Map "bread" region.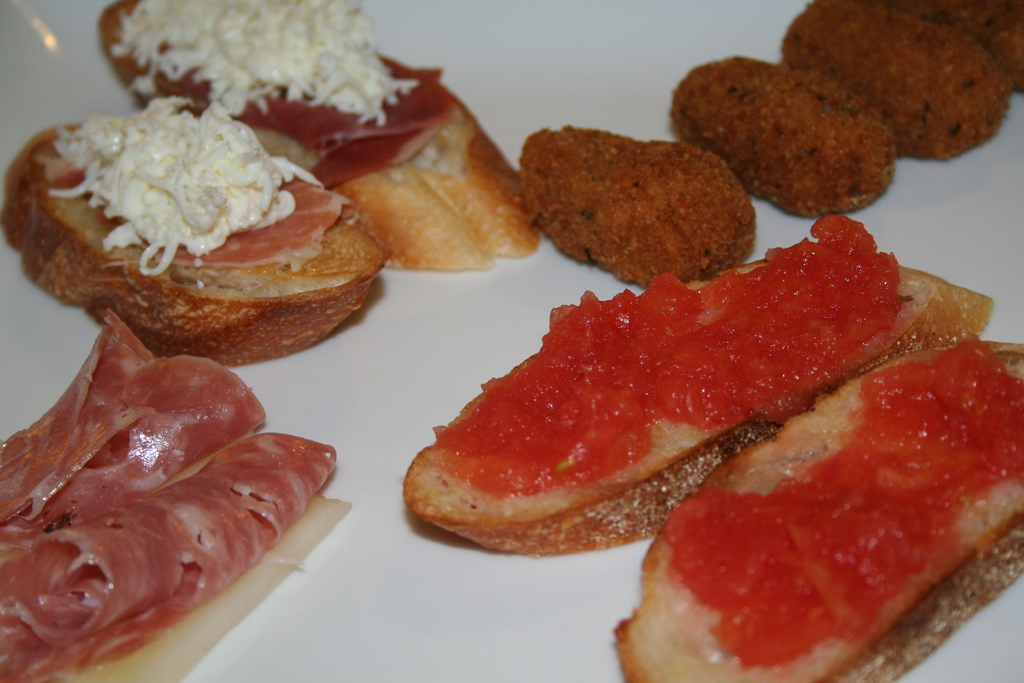
Mapped to {"x1": 96, "y1": 0, "x2": 543, "y2": 270}.
